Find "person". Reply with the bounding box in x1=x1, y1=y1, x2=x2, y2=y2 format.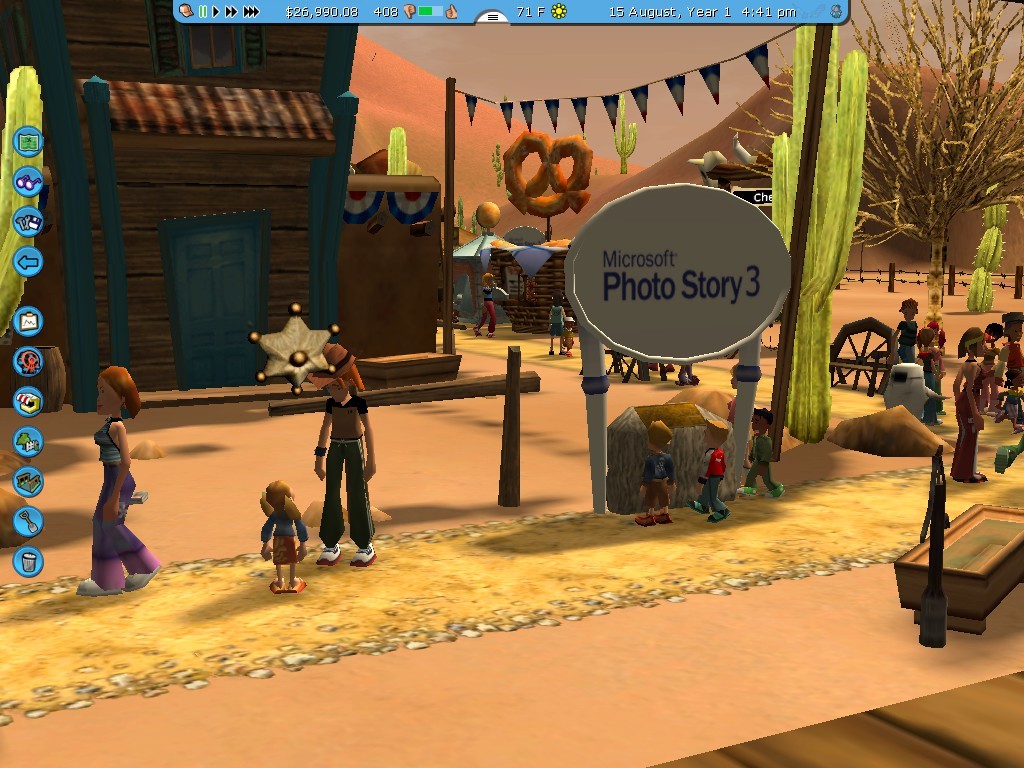
x1=551, y1=296, x2=569, y2=348.
